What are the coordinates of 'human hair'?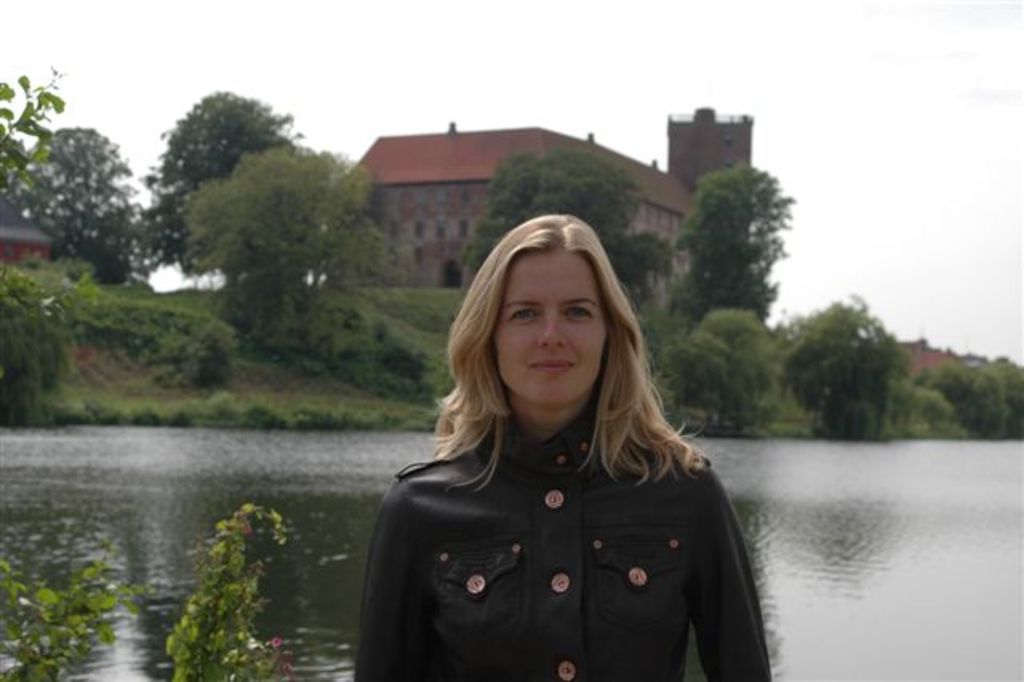
[left=442, top=207, right=672, bottom=519].
